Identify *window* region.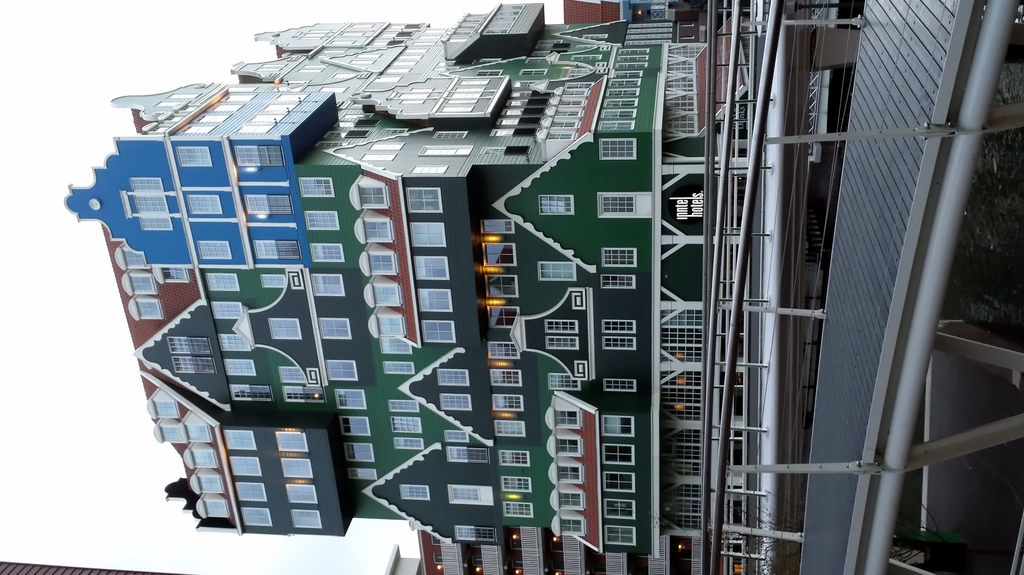
Region: <region>353, 207, 395, 245</region>.
